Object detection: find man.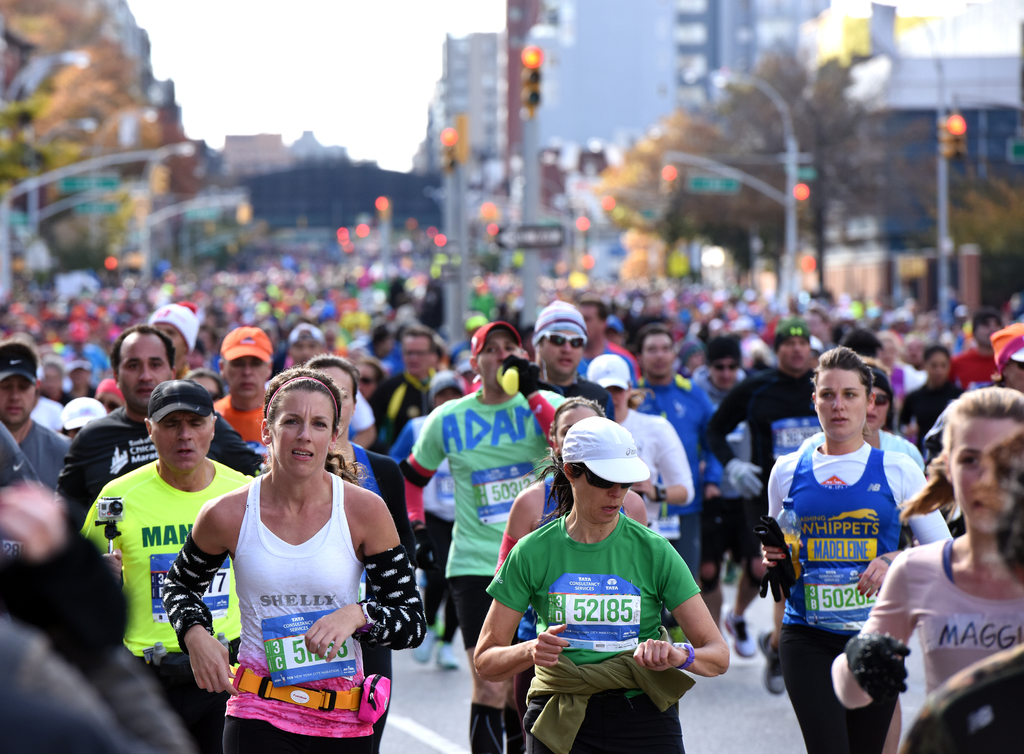
[630,323,711,586].
